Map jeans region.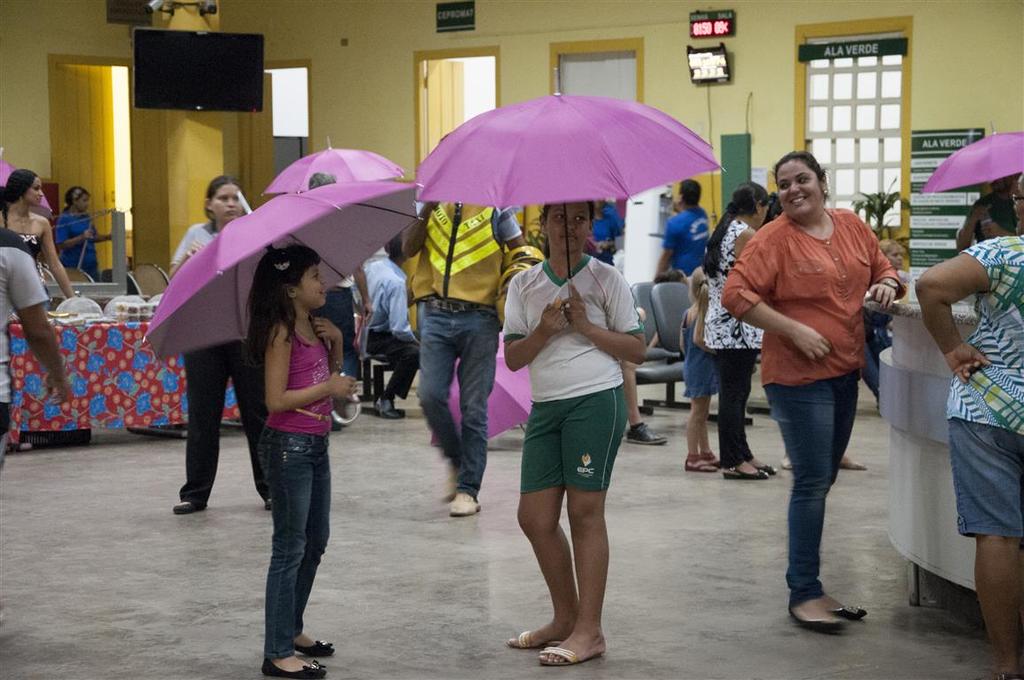
Mapped to x1=780, y1=380, x2=876, y2=618.
